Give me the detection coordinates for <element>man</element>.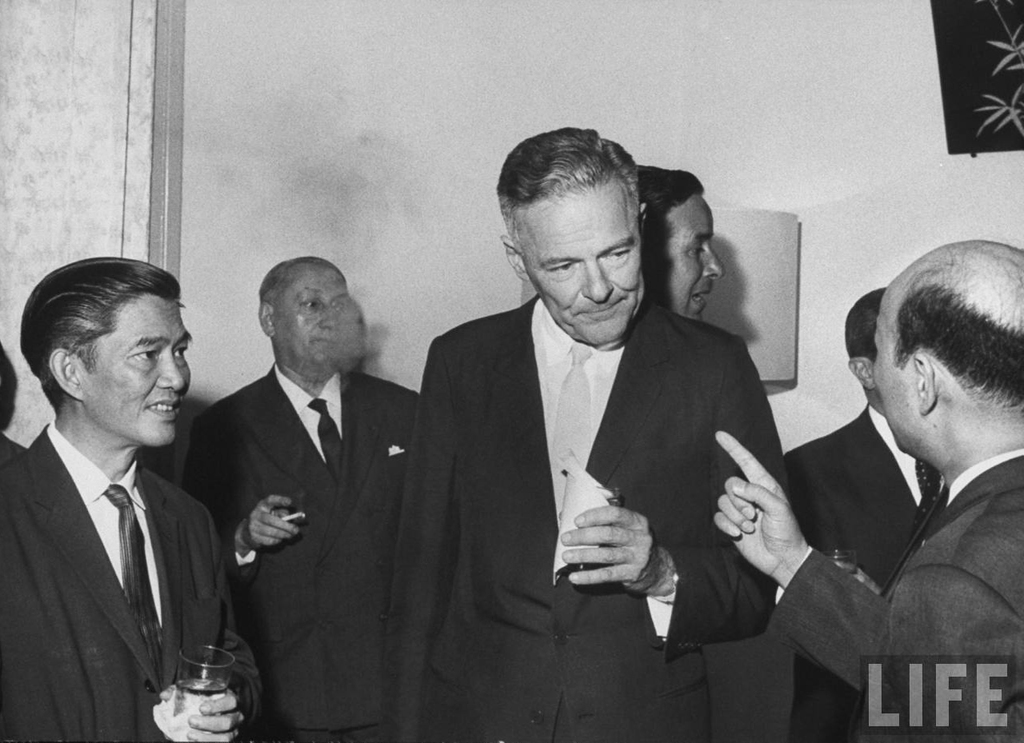
632, 143, 734, 331.
